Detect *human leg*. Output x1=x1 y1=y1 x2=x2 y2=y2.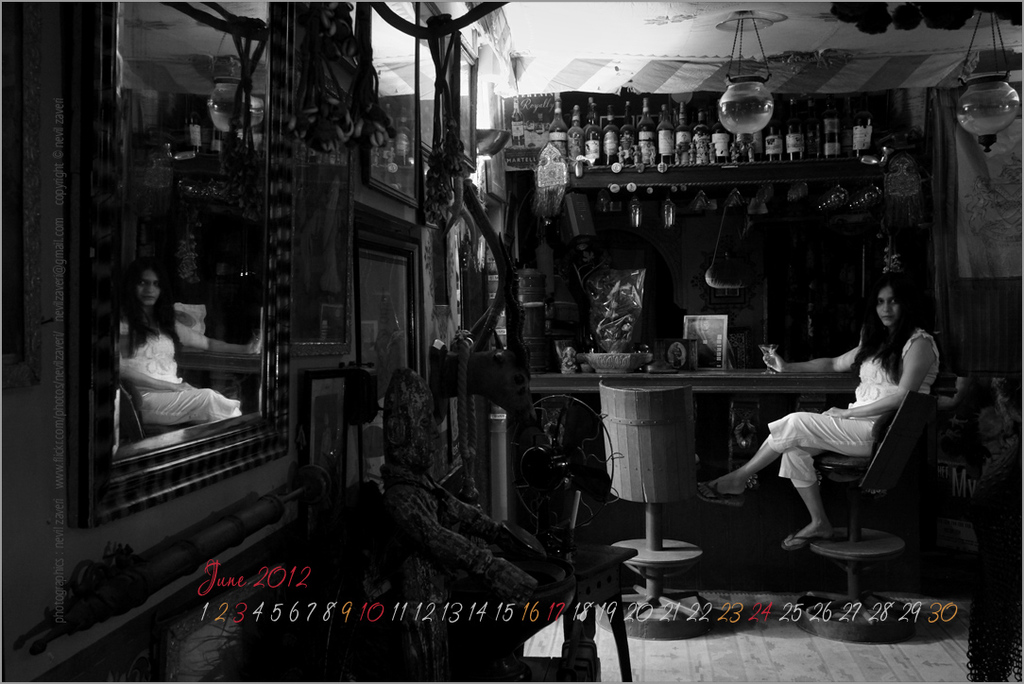
x1=777 y1=446 x2=834 y2=549.
